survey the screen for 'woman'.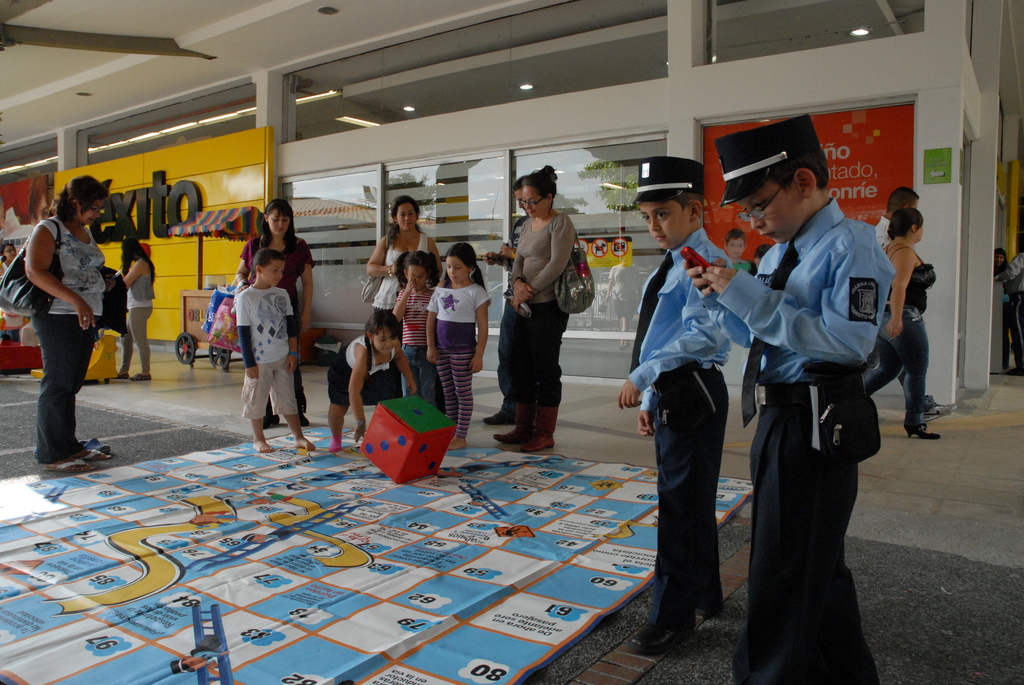
Survey found: [x1=866, y1=207, x2=940, y2=440].
